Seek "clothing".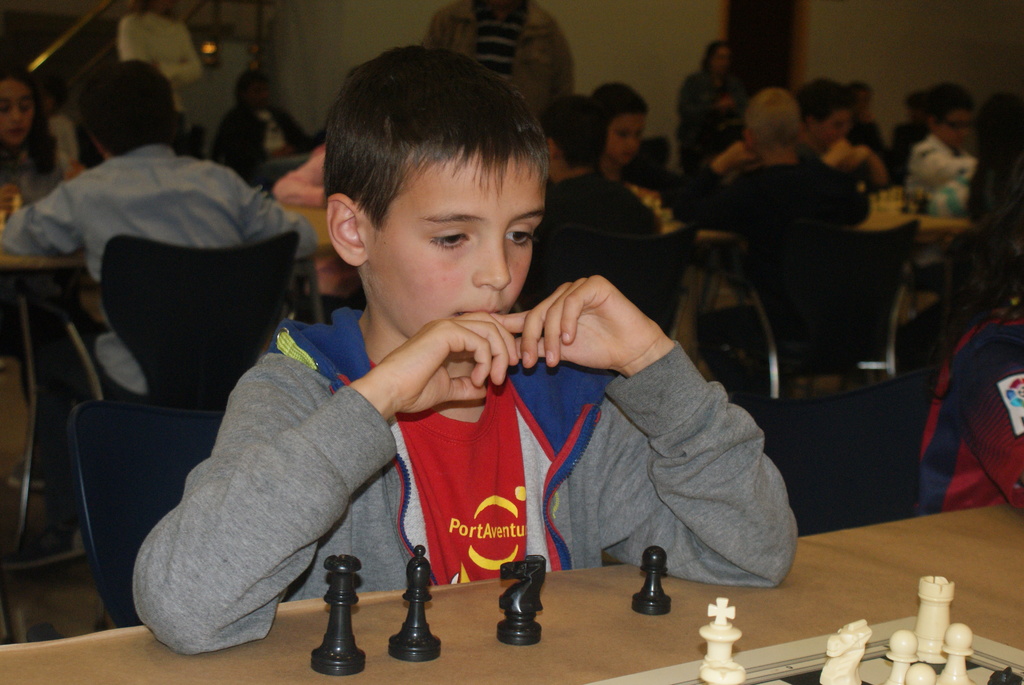
[left=529, top=177, right=674, bottom=249].
